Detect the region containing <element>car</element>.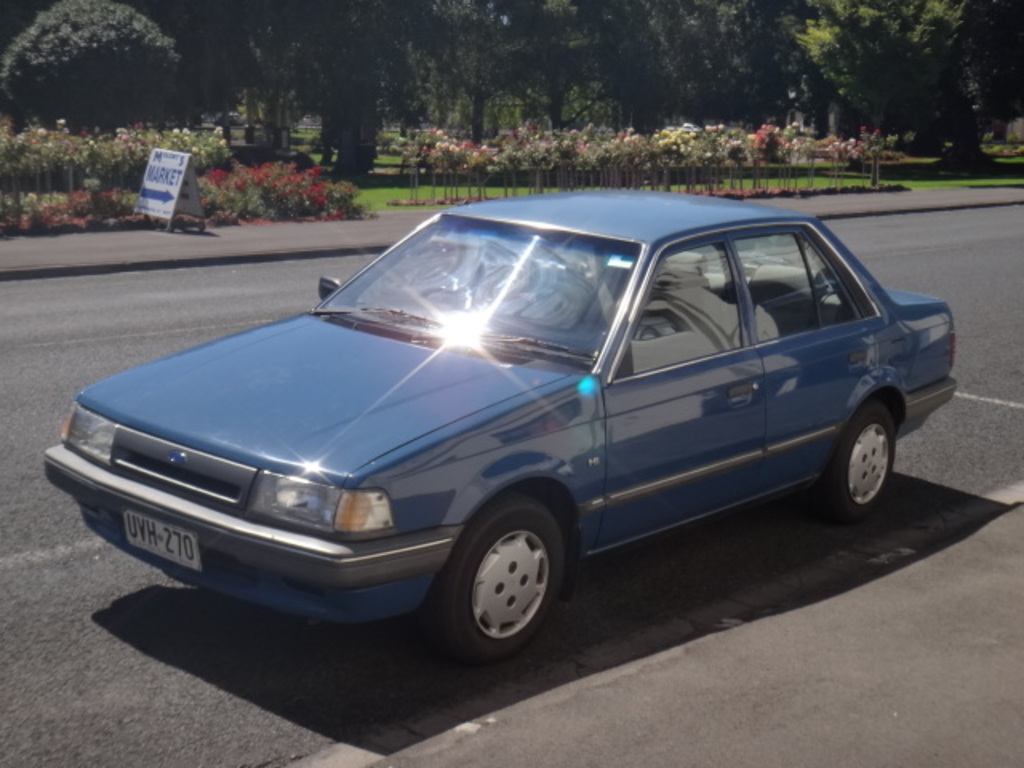
<region>50, 202, 957, 672</region>.
